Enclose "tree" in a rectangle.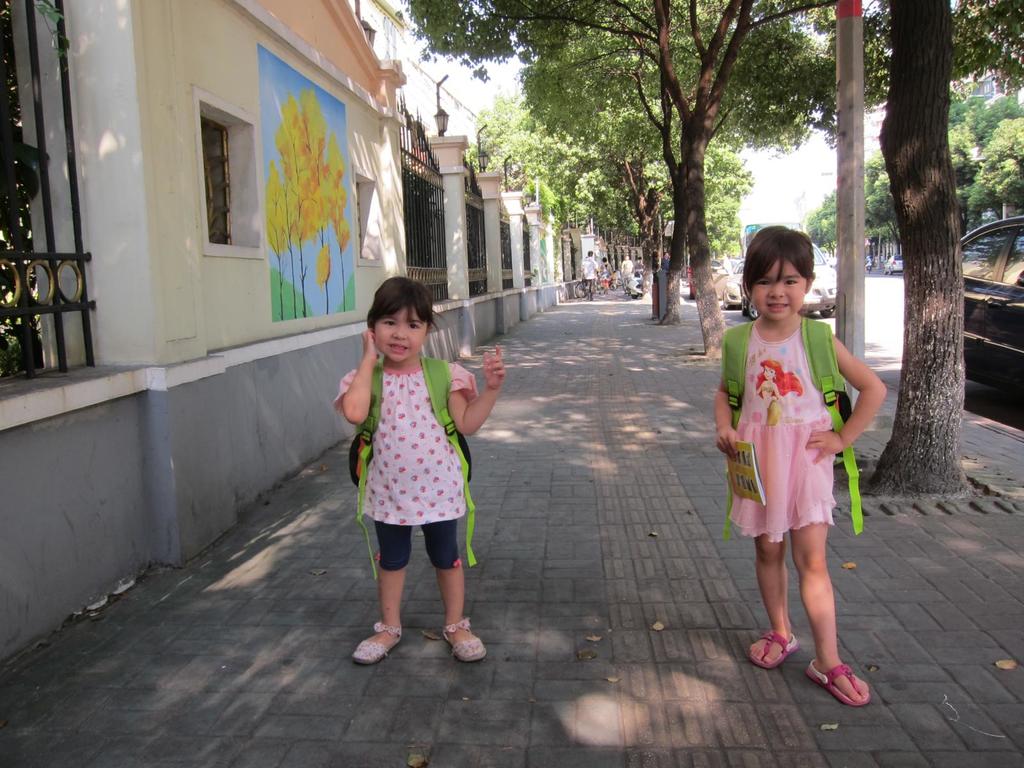
region(737, 0, 1023, 500).
